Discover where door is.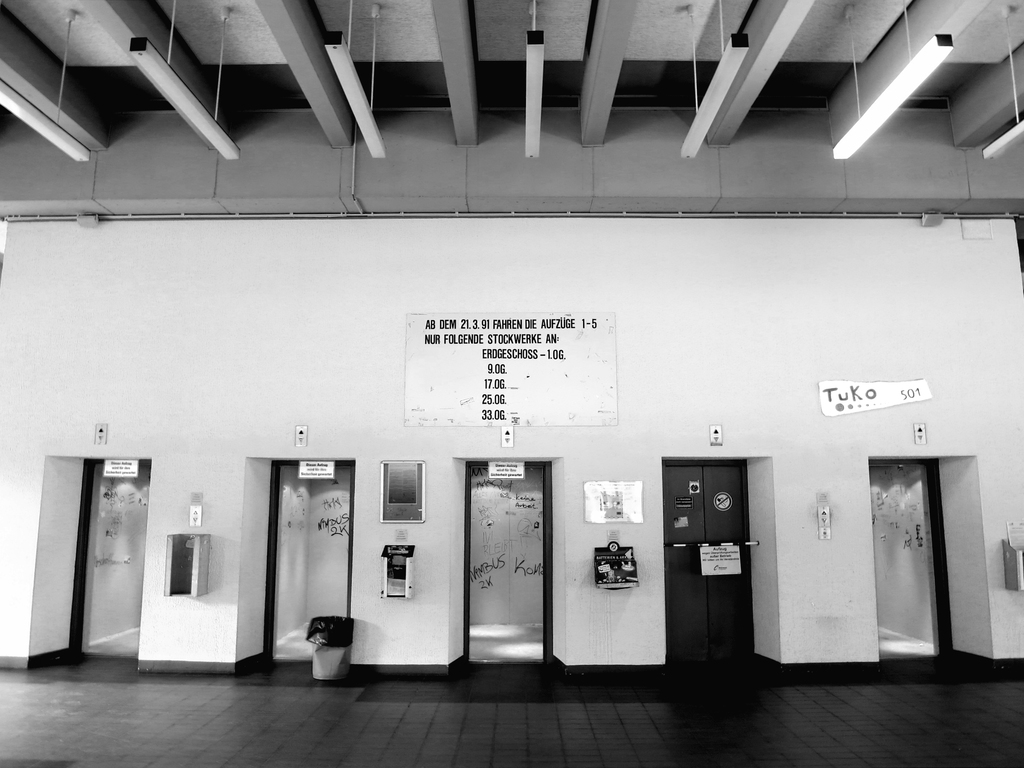
Discovered at box(268, 464, 350, 660).
